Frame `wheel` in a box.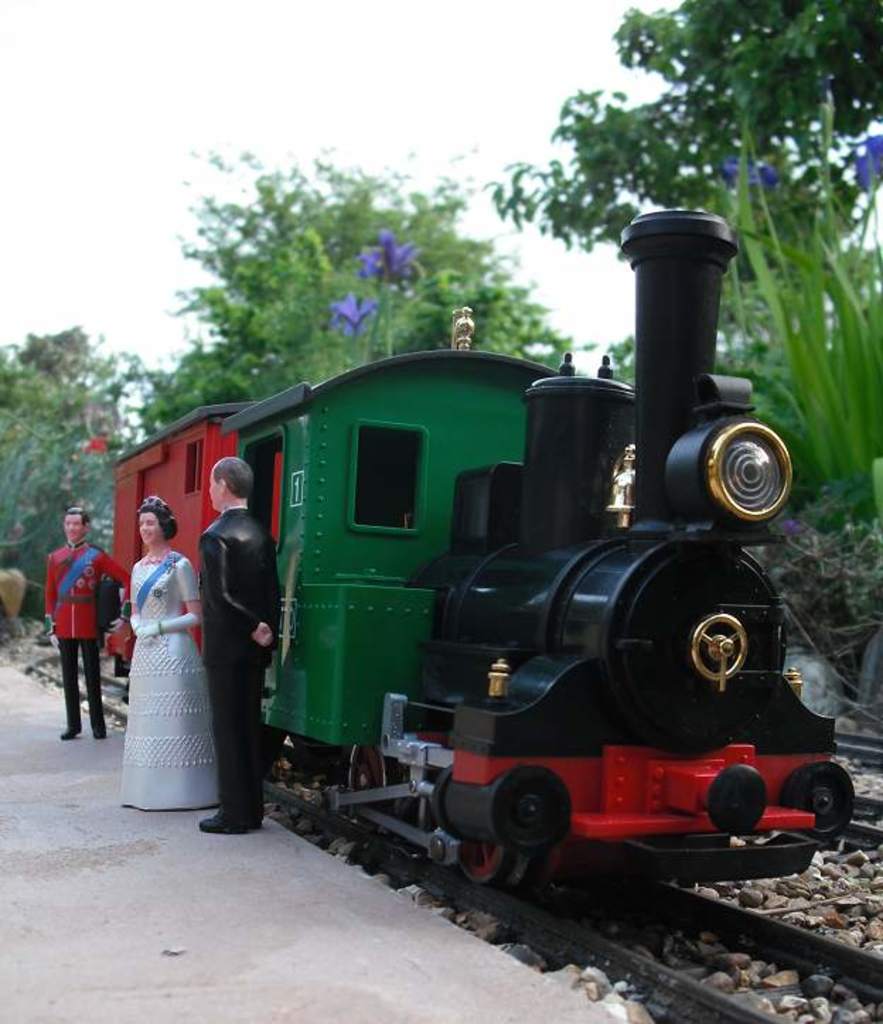
<bbox>456, 842, 529, 887</bbox>.
